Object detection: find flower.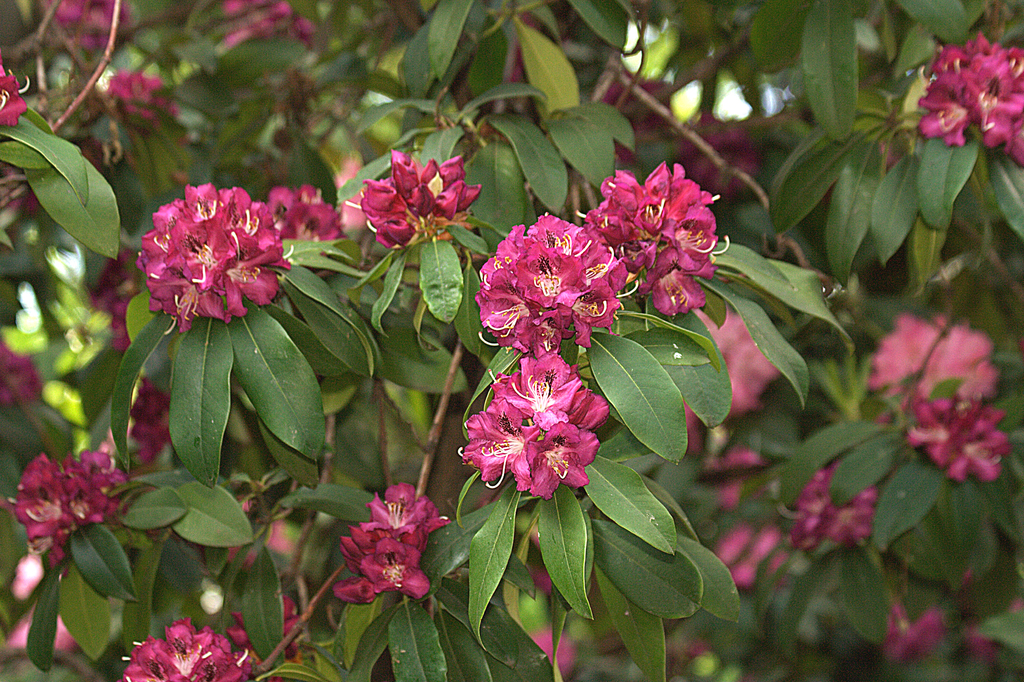
rect(860, 312, 998, 398).
